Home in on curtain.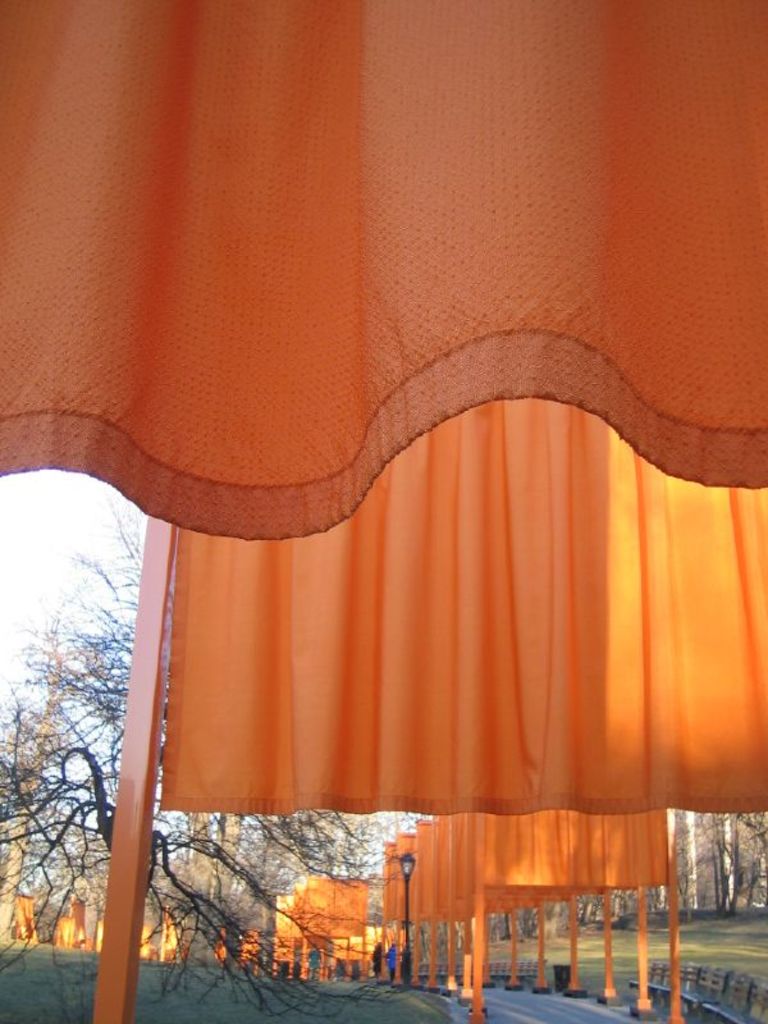
Homed in at bbox=(156, 397, 767, 815).
